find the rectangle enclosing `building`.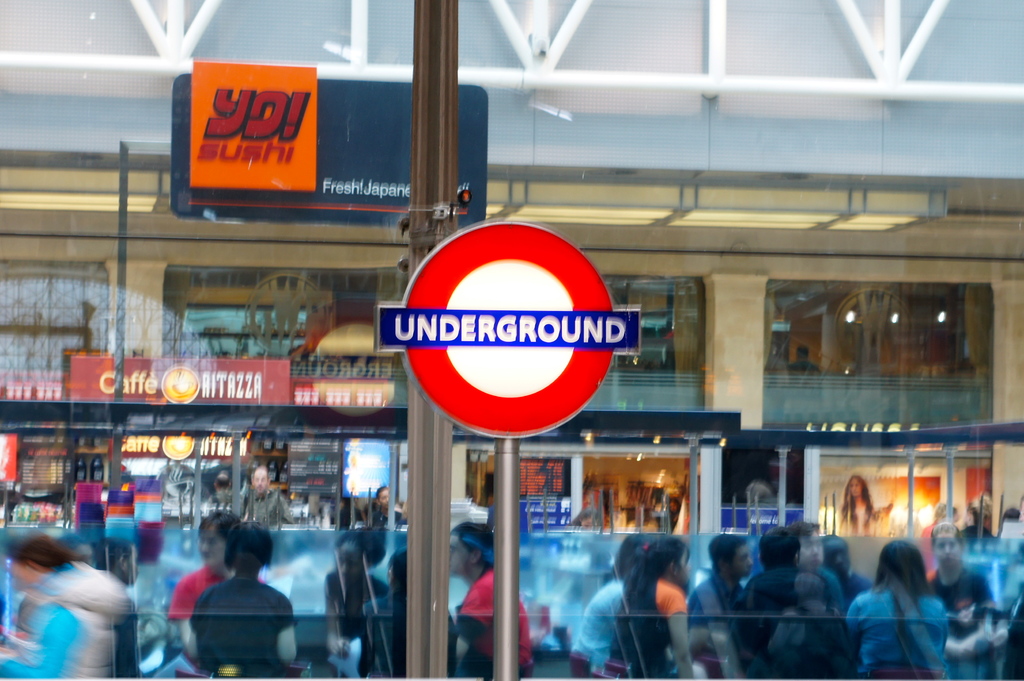
(x1=0, y1=0, x2=1023, y2=544).
